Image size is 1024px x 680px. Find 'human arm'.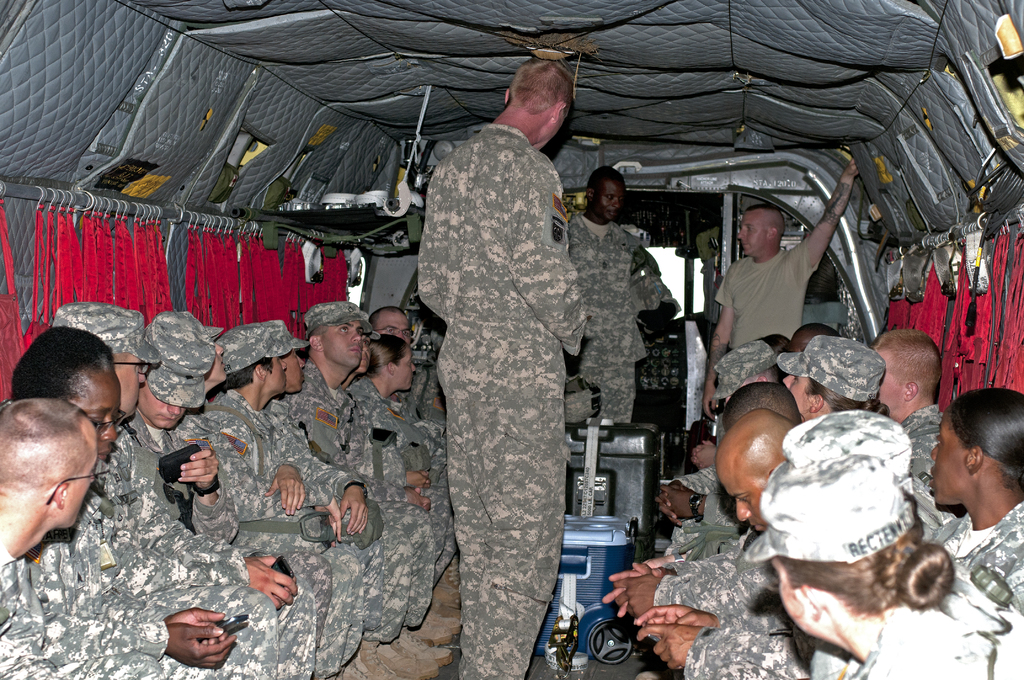
crop(35, 553, 242, 668).
